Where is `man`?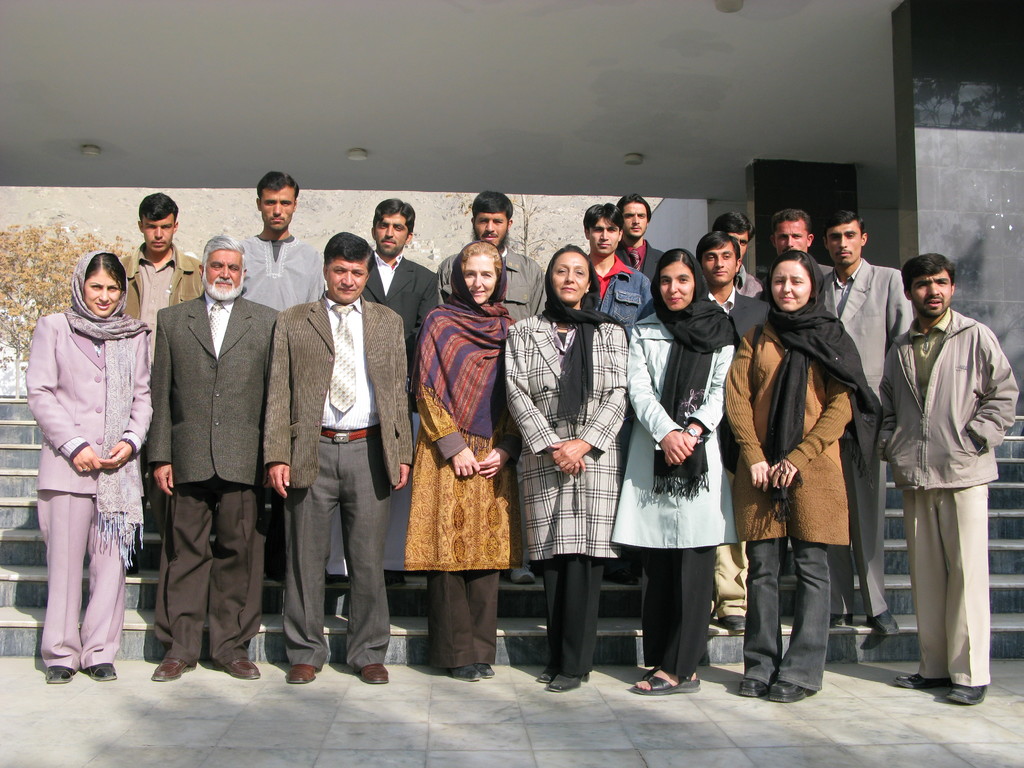
BBox(441, 192, 553, 321).
